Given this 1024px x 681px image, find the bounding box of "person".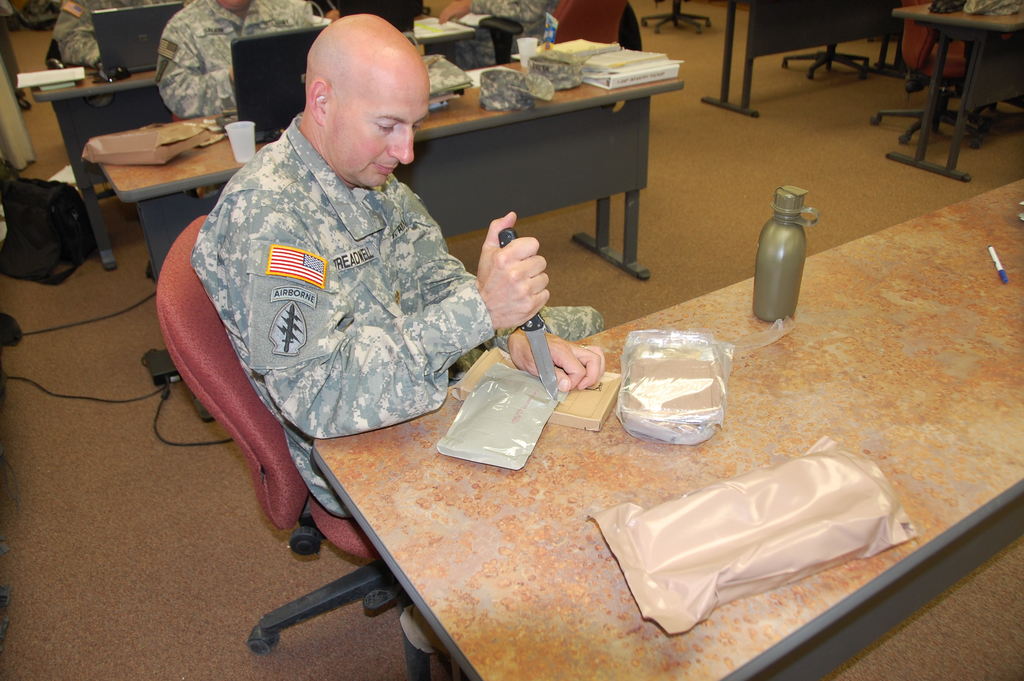
region(151, 0, 326, 113).
